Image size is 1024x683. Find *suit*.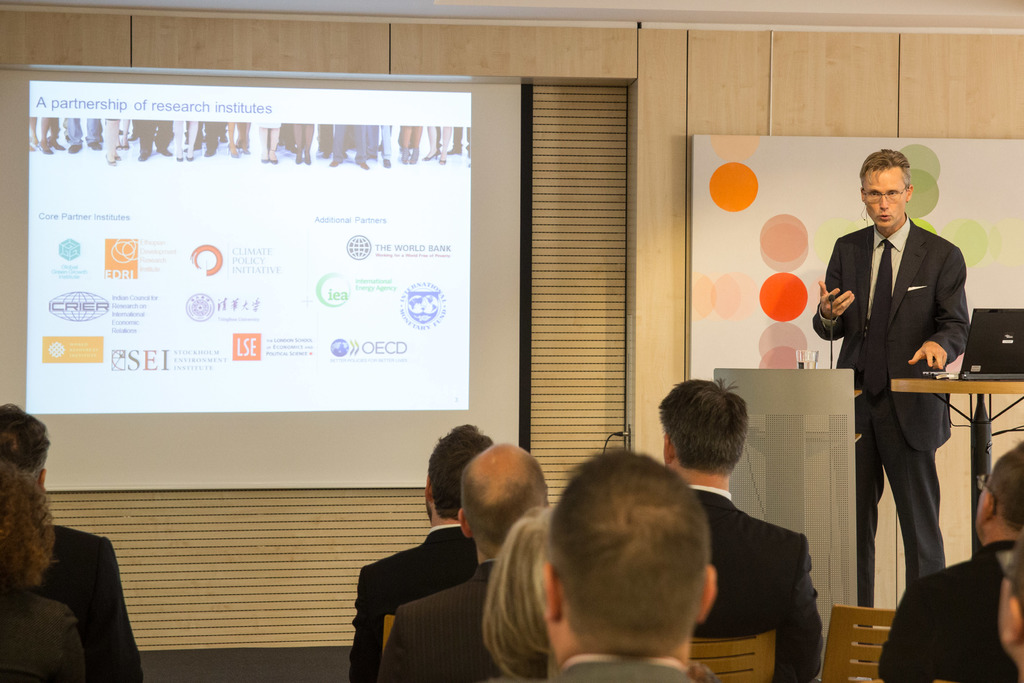
<bbox>687, 484, 822, 682</bbox>.
